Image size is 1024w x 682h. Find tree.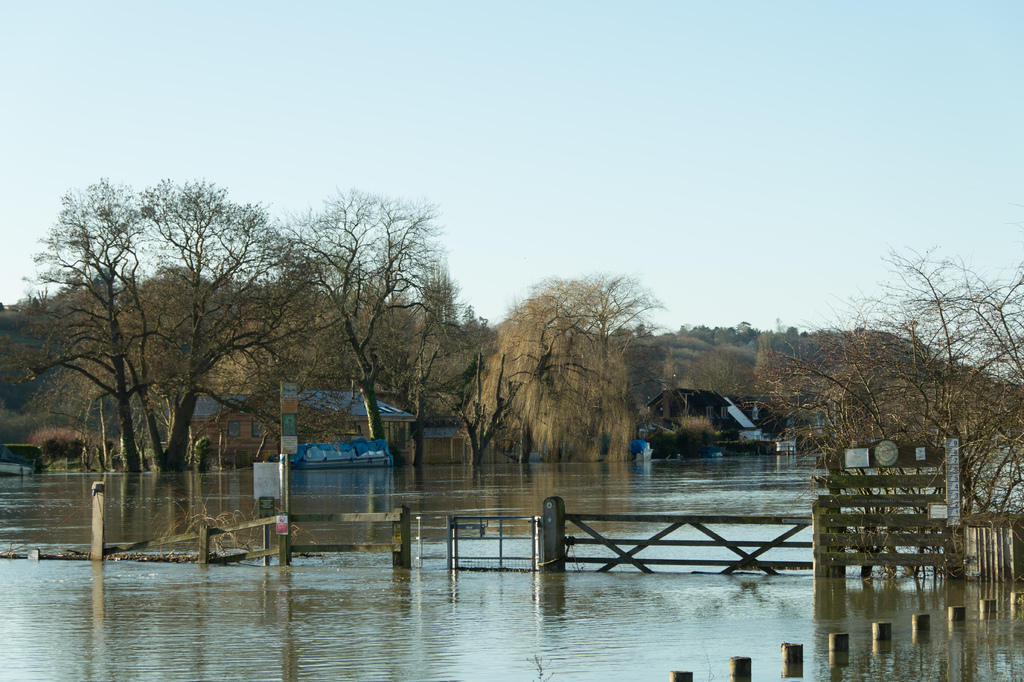
box(356, 300, 444, 477).
